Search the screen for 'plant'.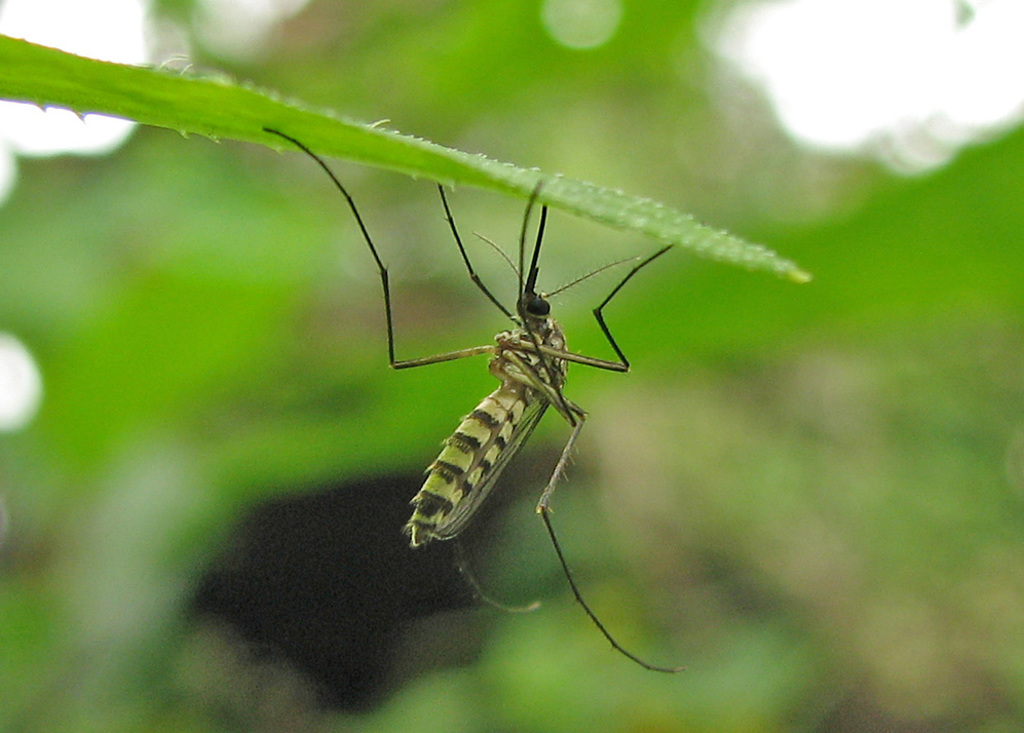
Found at <region>0, 0, 1023, 732</region>.
